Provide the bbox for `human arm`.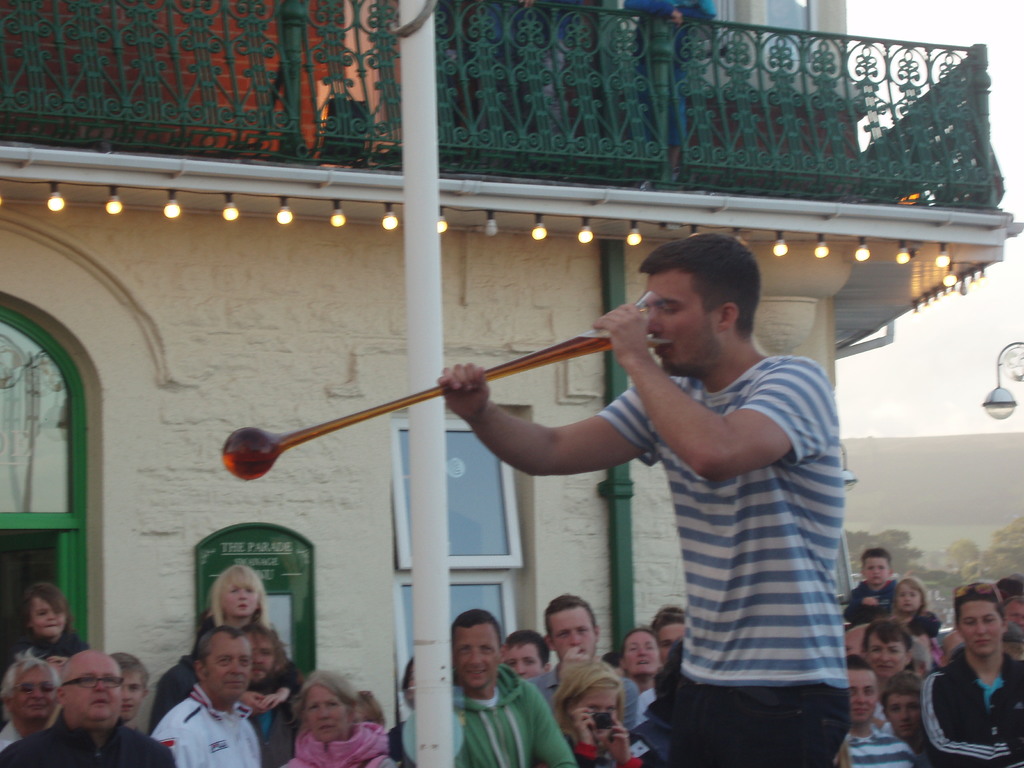
rect(939, 623, 965, 666).
